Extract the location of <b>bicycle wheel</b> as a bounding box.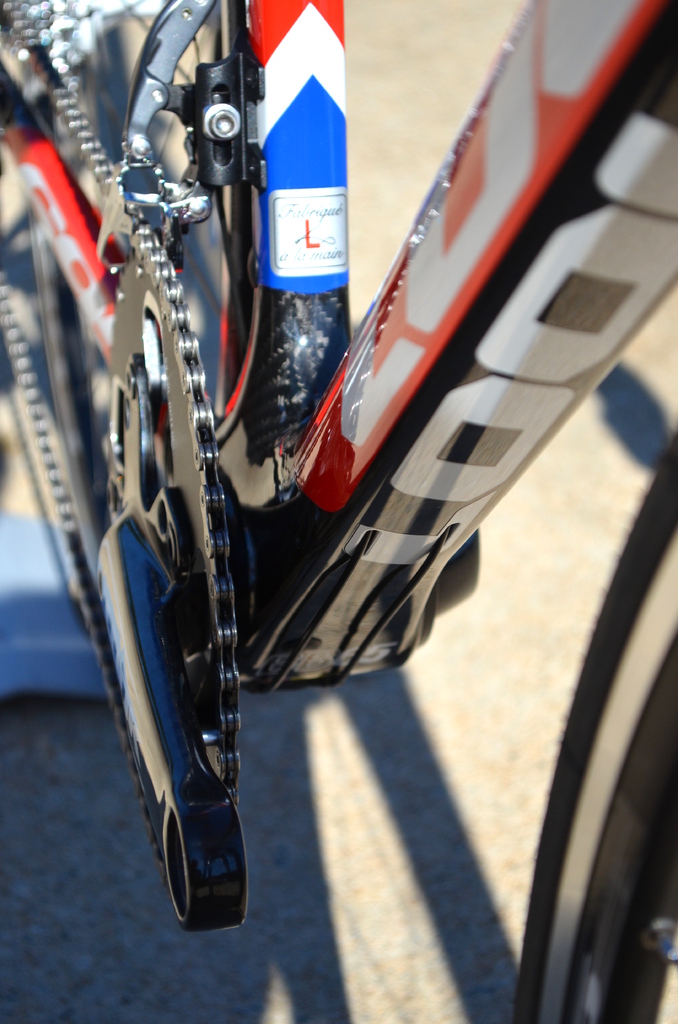
l=512, t=429, r=677, b=1023.
